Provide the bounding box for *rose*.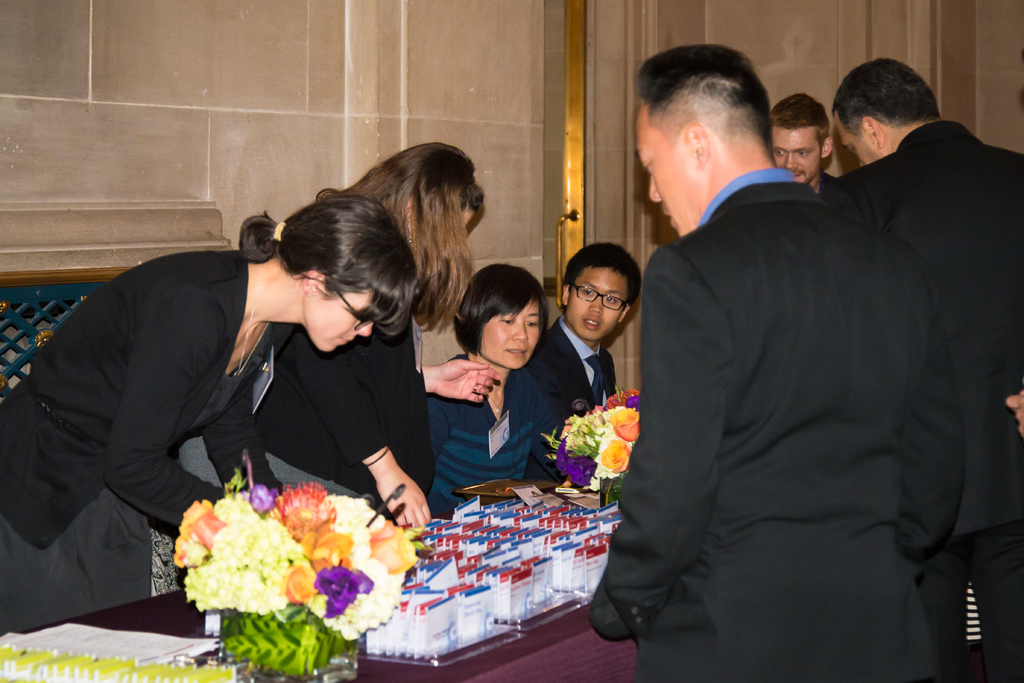
(left=193, top=512, right=225, bottom=553).
